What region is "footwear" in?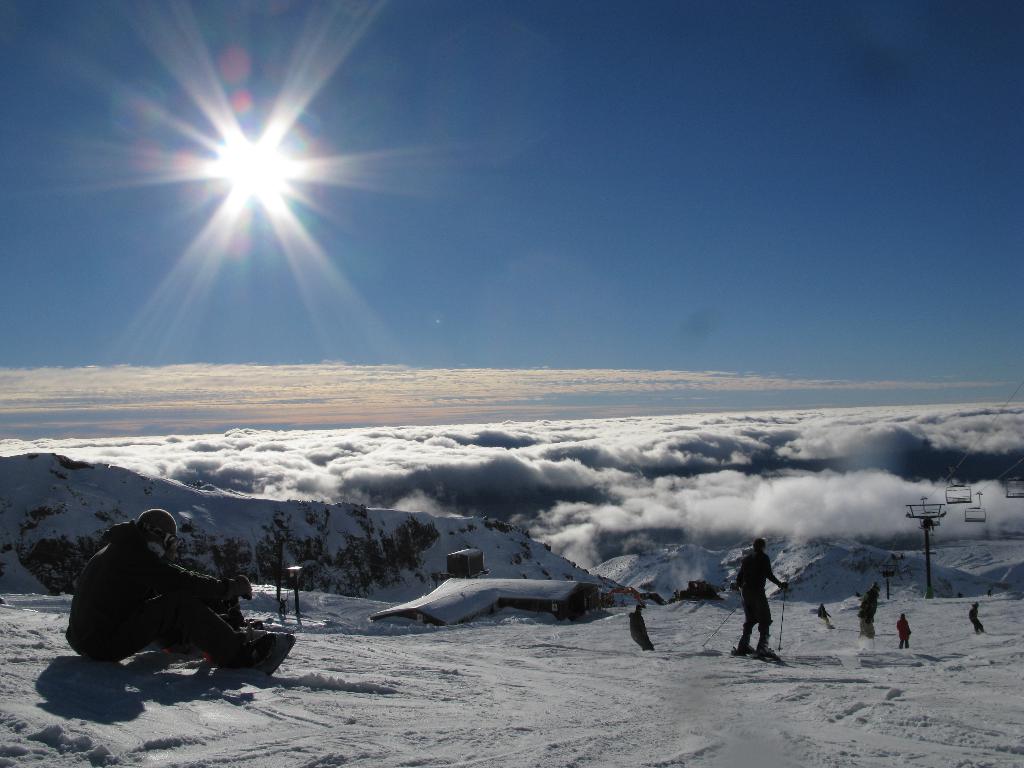
Rect(247, 632, 276, 669).
